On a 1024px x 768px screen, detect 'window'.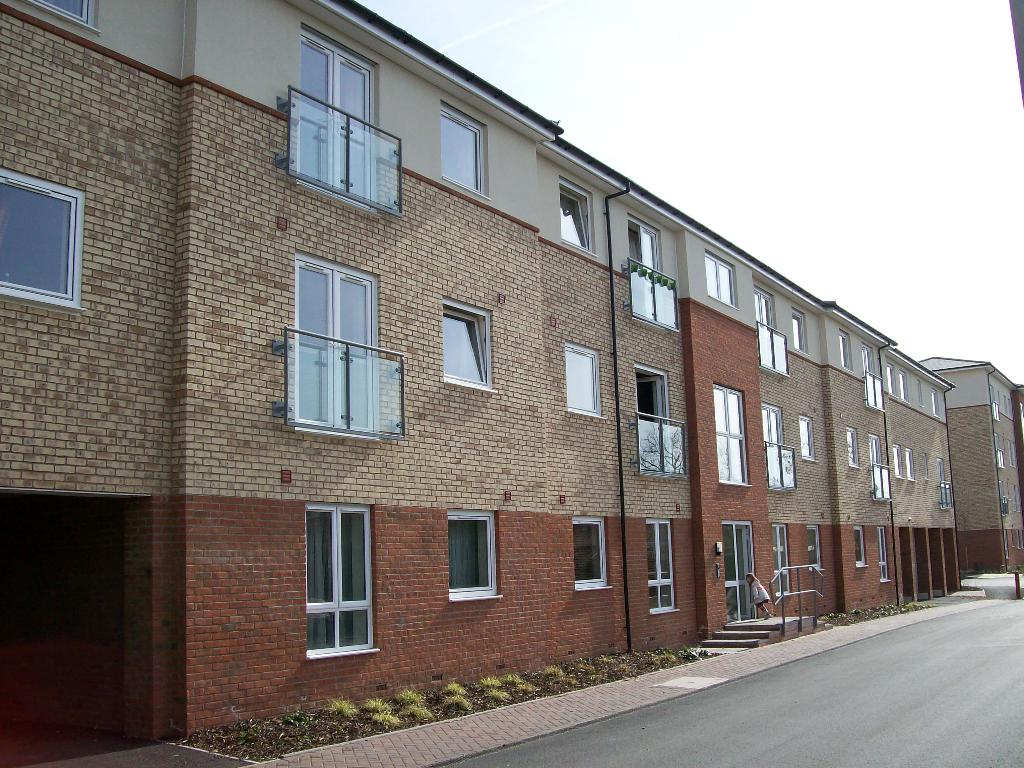
(890,444,904,479).
